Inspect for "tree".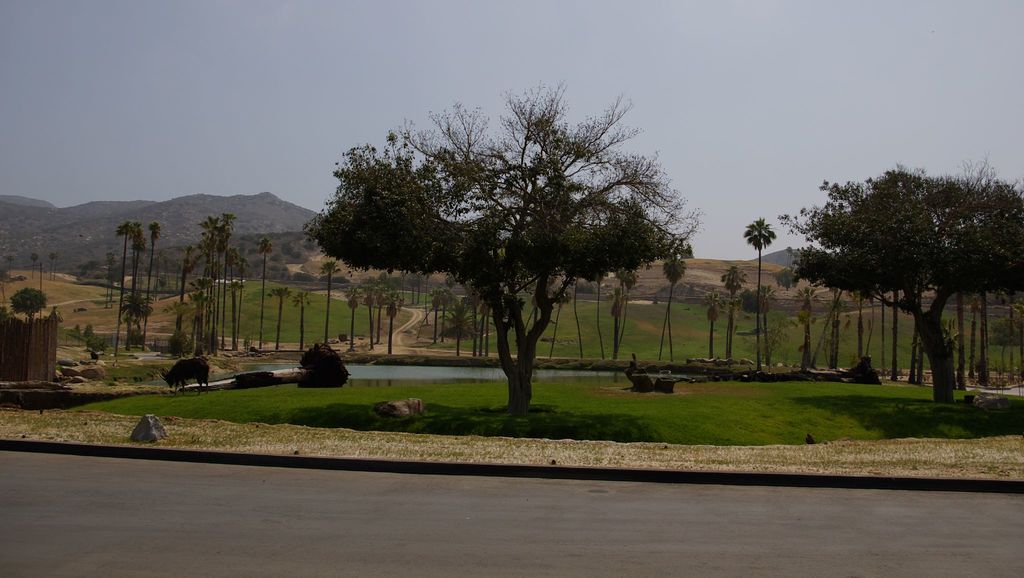
Inspection: l=433, t=288, r=452, b=349.
